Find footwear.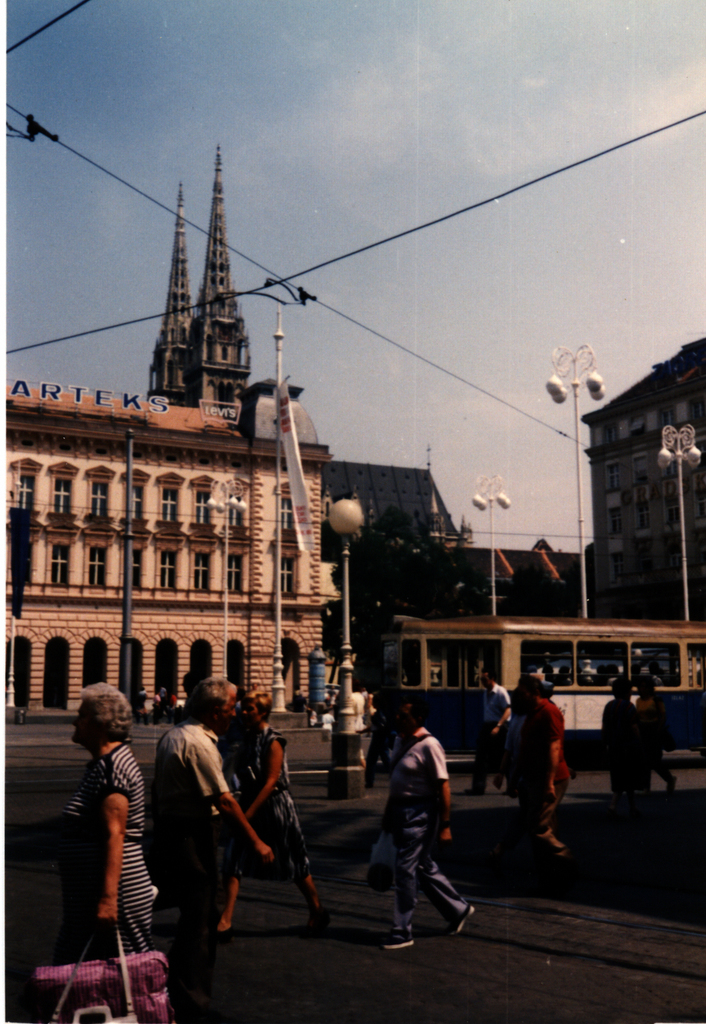
(382,925,416,944).
